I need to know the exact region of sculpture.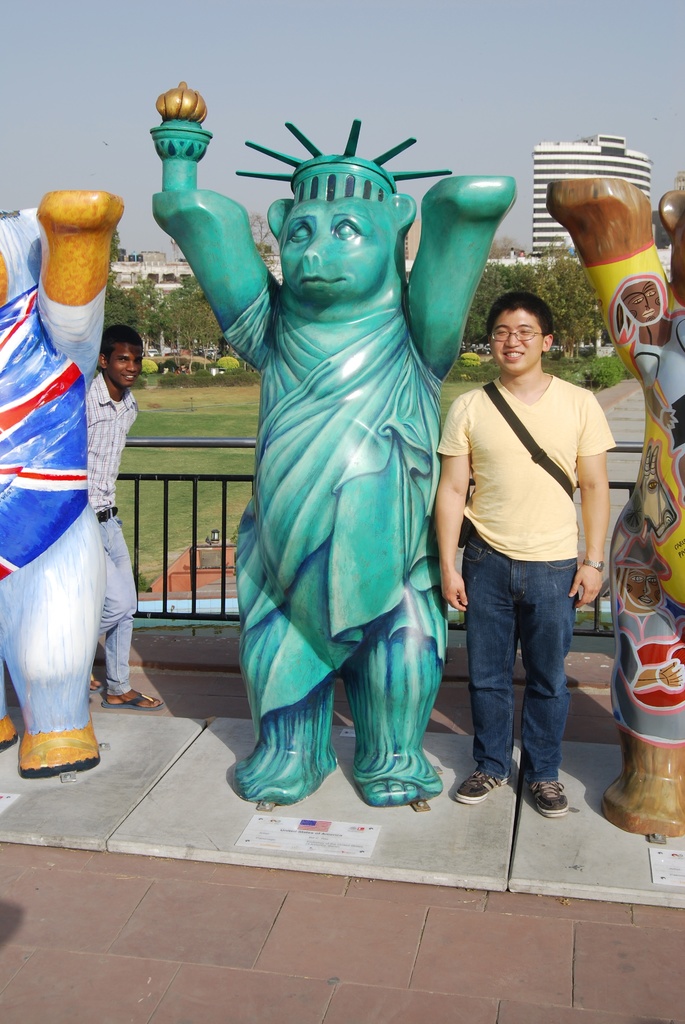
Region: [left=0, top=185, right=126, bottom=780].
